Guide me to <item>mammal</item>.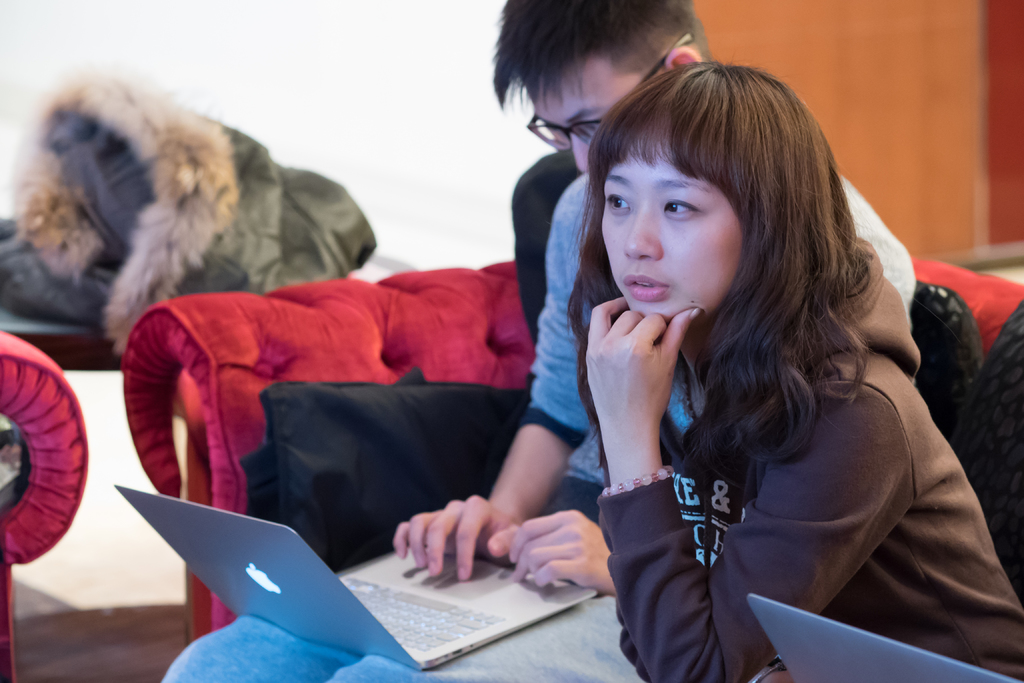
Guidance: <bbox>565, 63, 1023, 682</bbox>.
